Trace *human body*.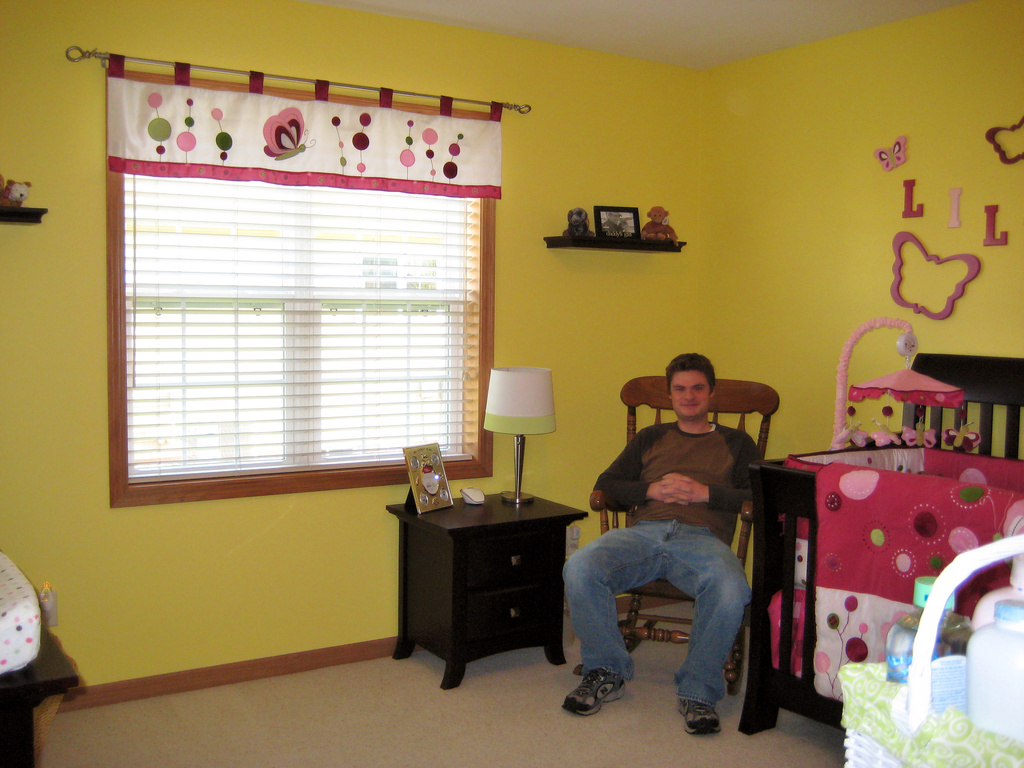
Traced to BBox(568, 372, 778, 733).
